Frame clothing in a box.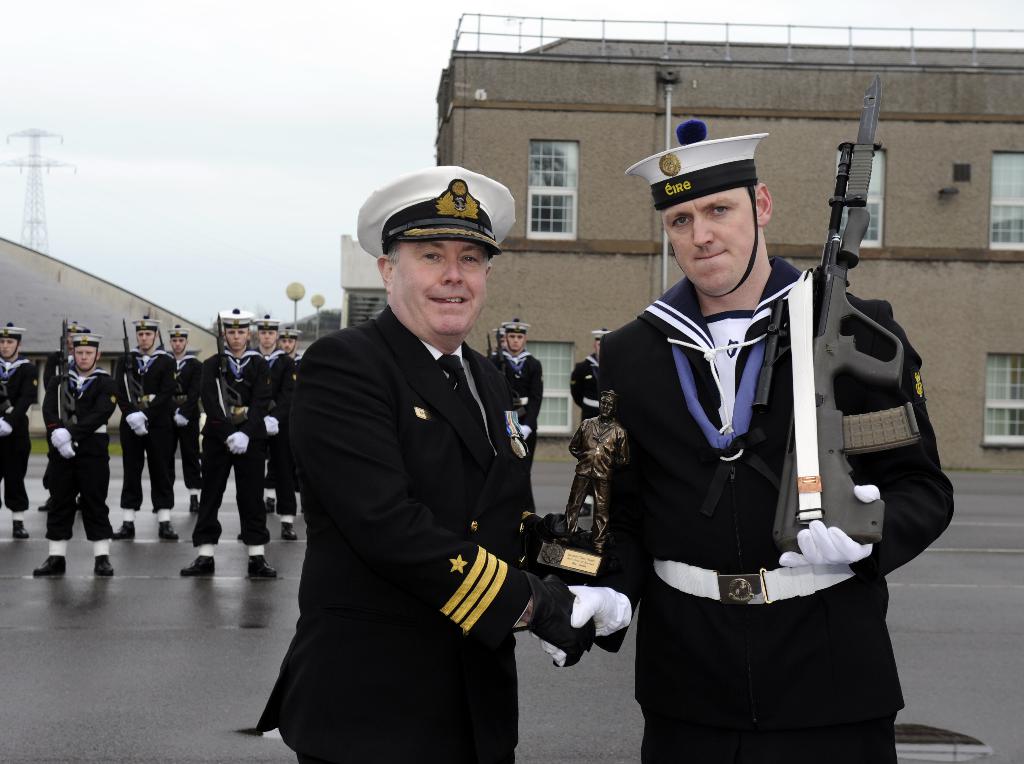
BBox(120, 348, 172, 515).
